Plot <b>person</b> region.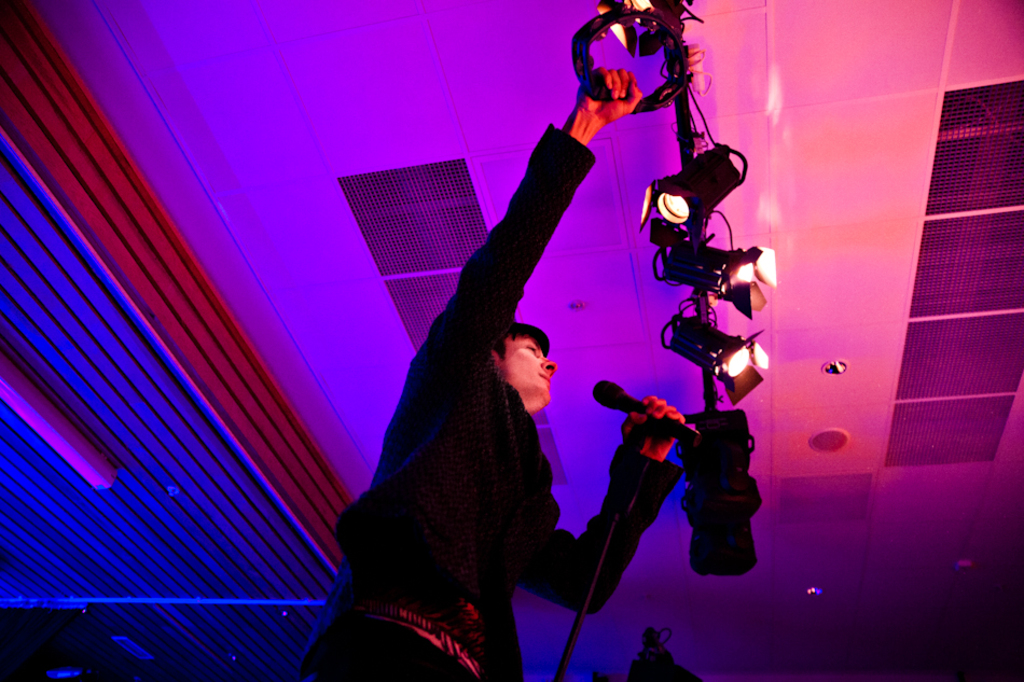
Plotted at pyautogui.locateOnScreen(379, 71, 752, 658).
